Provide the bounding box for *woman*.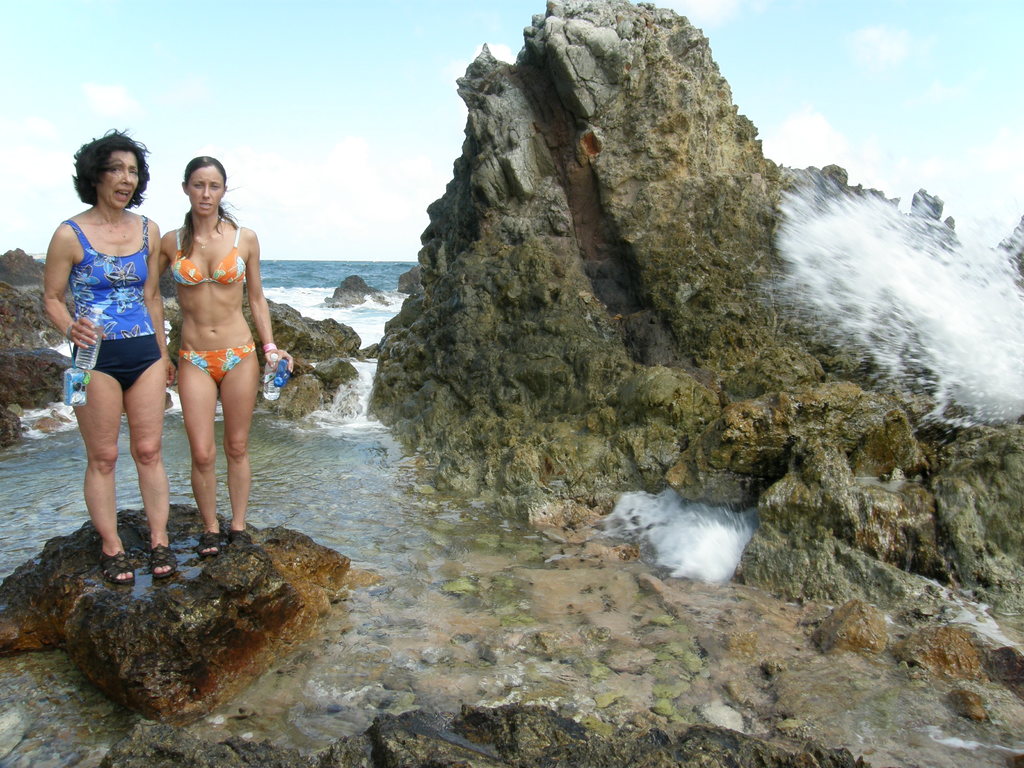
38/118/179/597.
